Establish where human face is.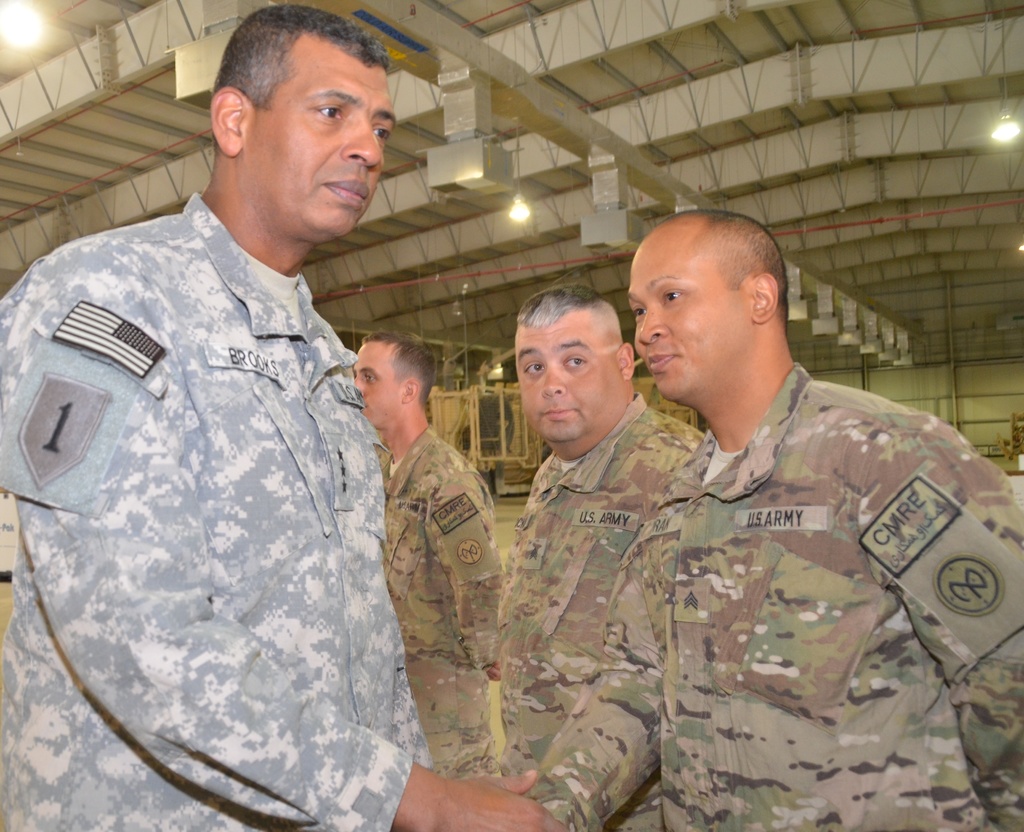
Established at bbox=(353, 343, 404, 424).
